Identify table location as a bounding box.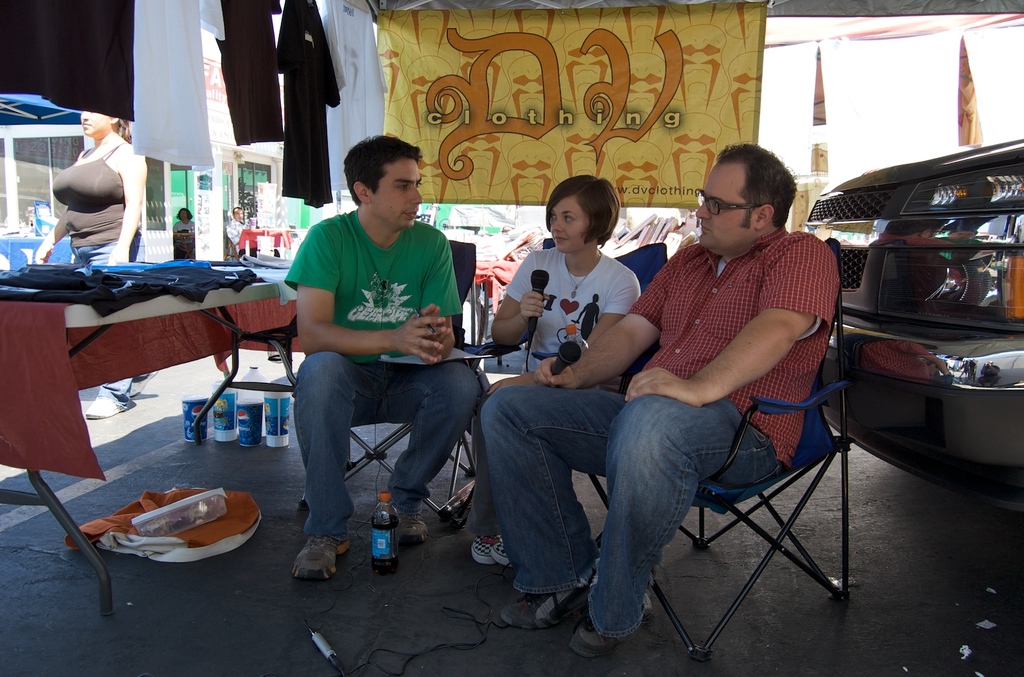
detection(0, 258, 302, 621).
